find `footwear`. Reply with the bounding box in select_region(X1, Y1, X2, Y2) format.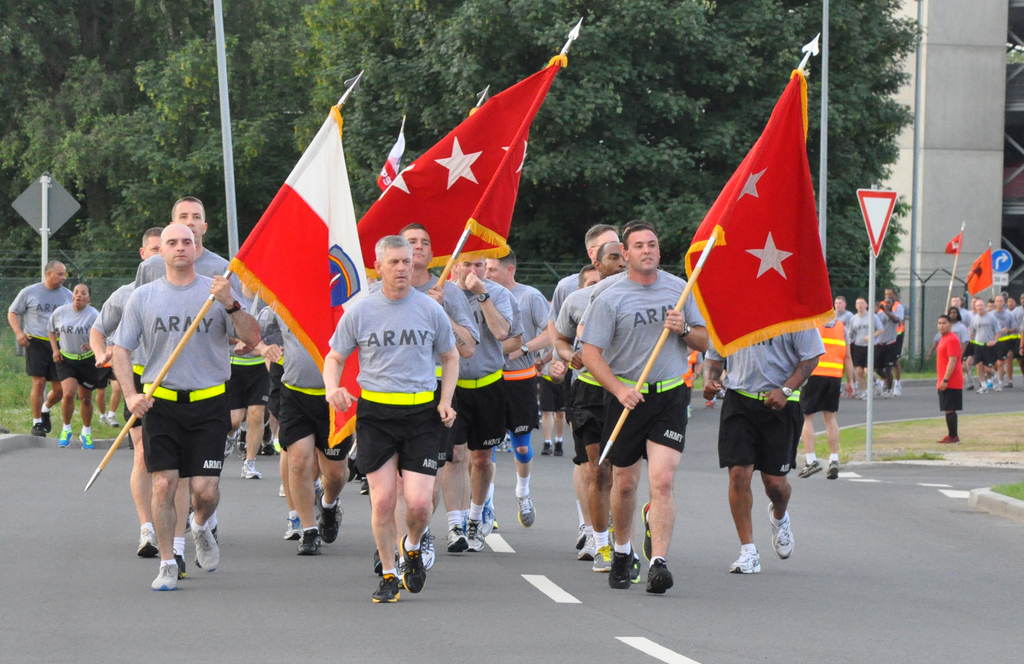
select_region(630, 554, 641, 580).
